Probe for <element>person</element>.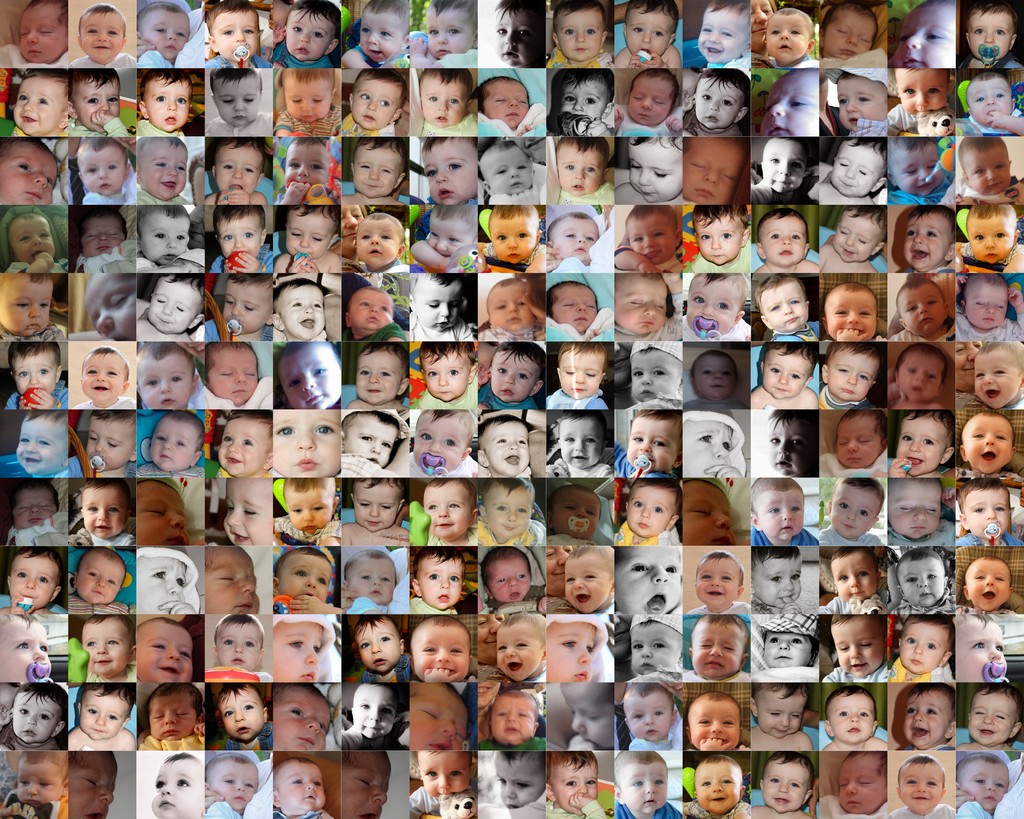
Probe result: x1=273, y1=139, x2=341, y2=204.
